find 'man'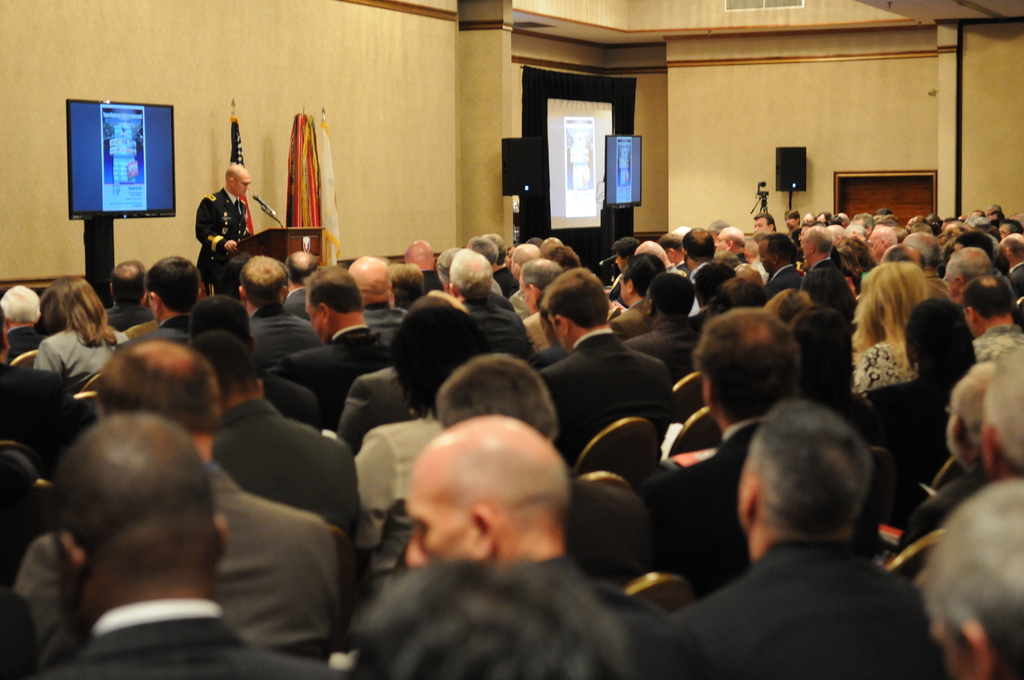
[762, 229, 803, 305]
